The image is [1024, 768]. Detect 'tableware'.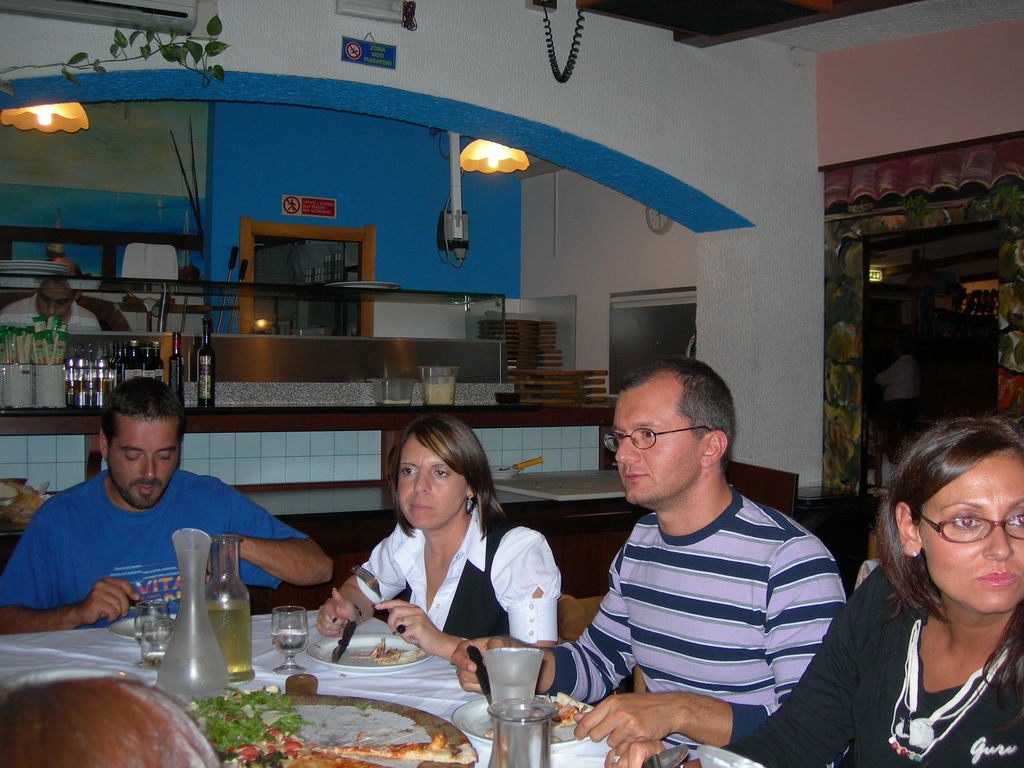
Detection: bbox=[115, 617, 182, 641].
